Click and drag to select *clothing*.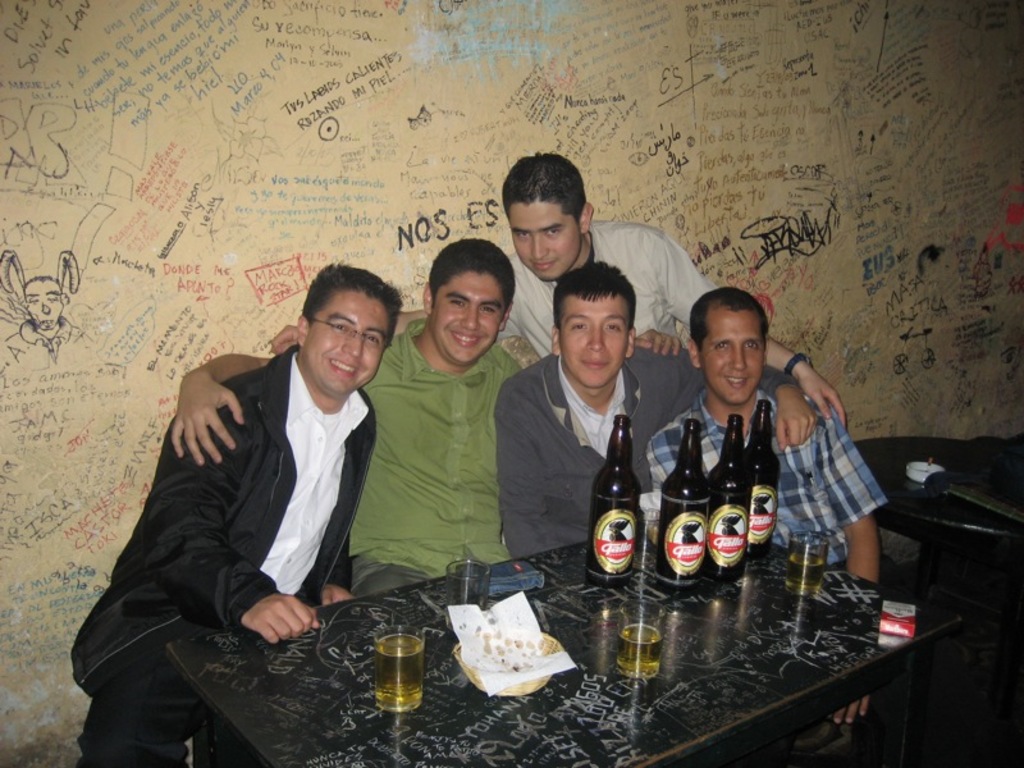
Selection: bbox=[183, 321, 392, 675].
